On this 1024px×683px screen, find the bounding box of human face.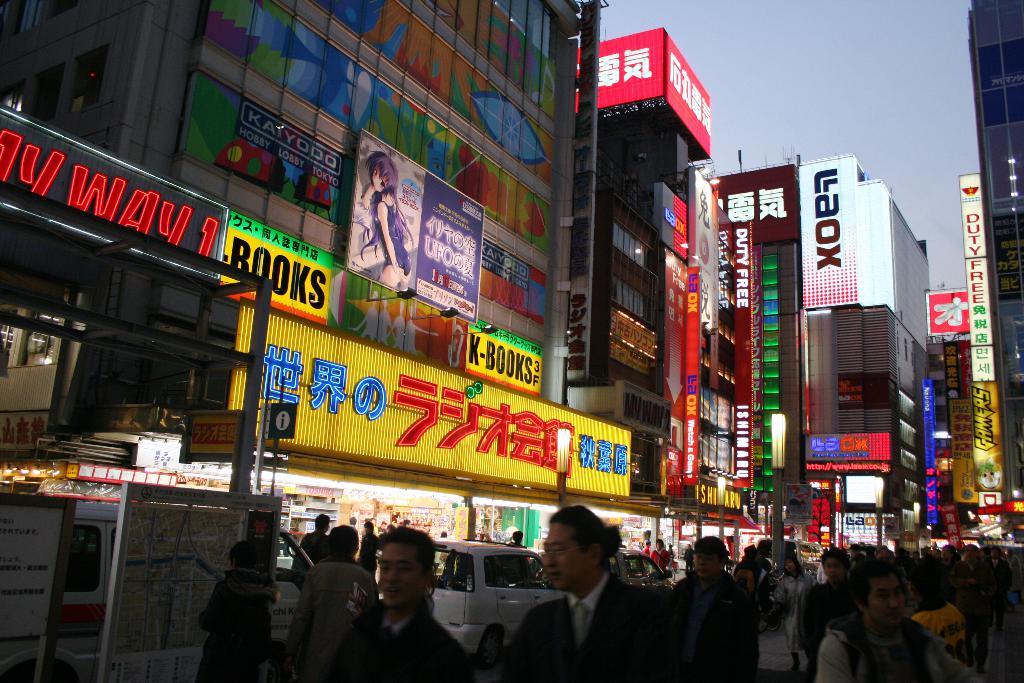
Bounding box: 382,296,387,311.
